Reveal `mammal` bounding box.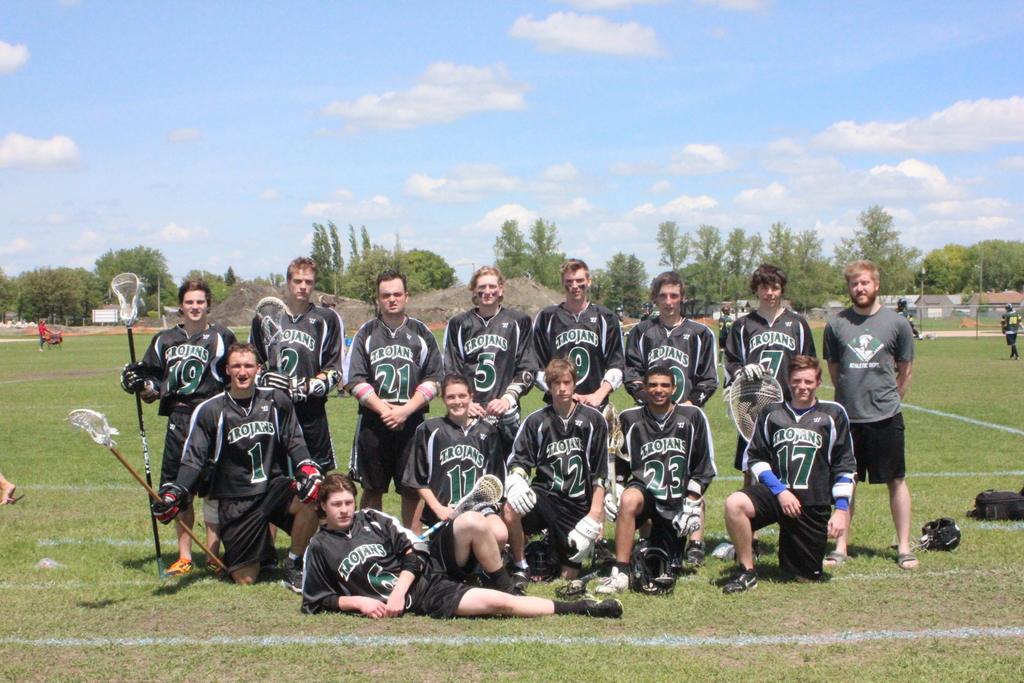
Revealed: 152:342:328:582.
